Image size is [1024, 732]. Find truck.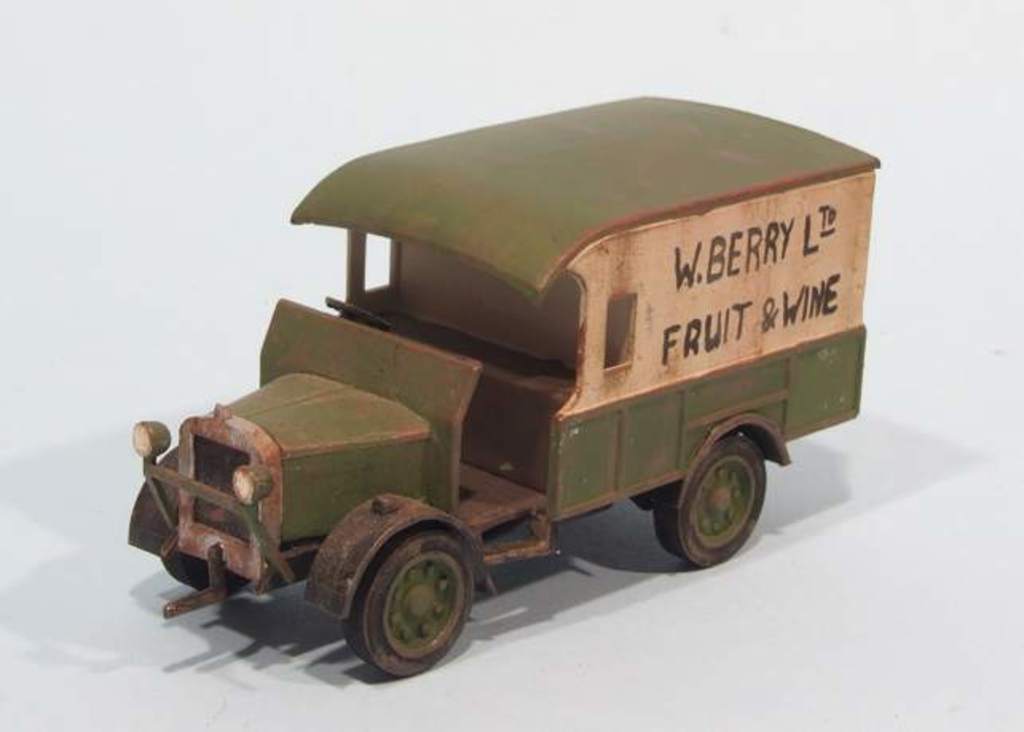
120,77,893,678.
